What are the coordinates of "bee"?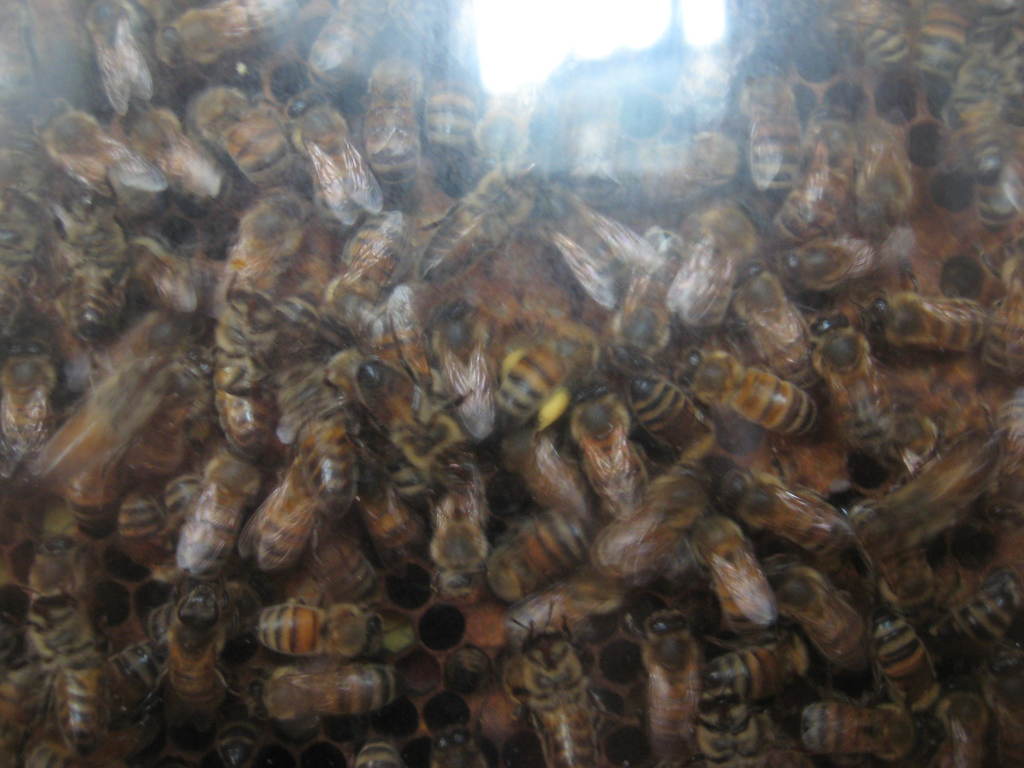
(83,0,168,116).
